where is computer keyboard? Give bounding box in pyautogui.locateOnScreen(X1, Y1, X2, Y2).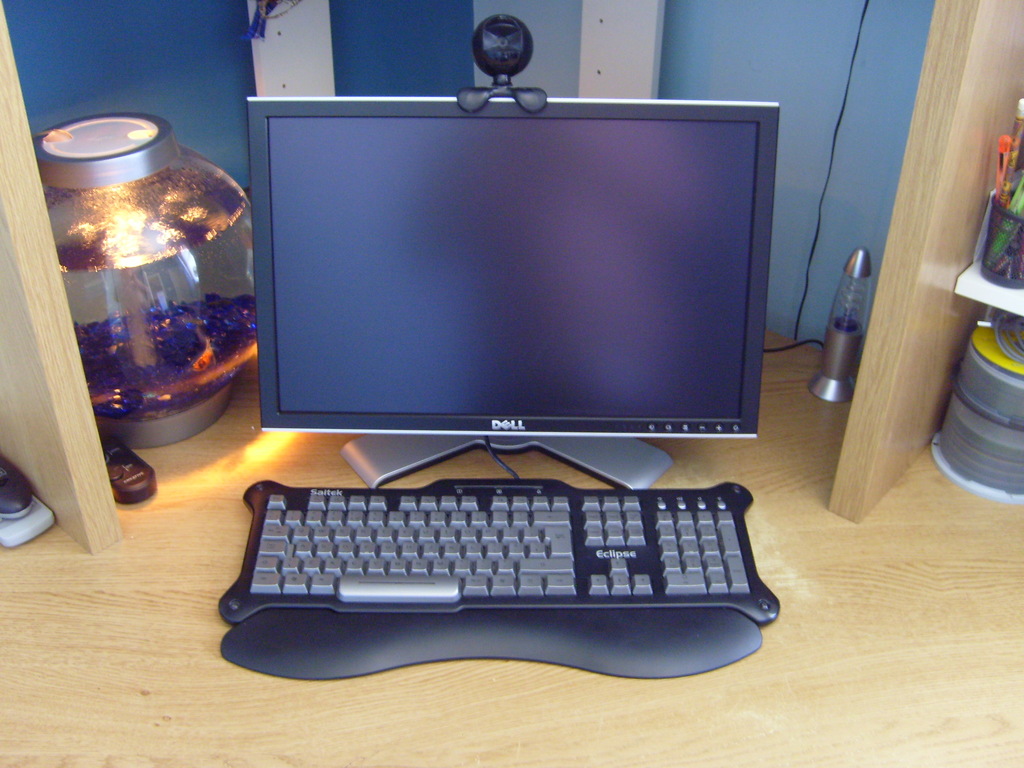
pyautogui.locateOnScreen(214, 475, 781, 627).
